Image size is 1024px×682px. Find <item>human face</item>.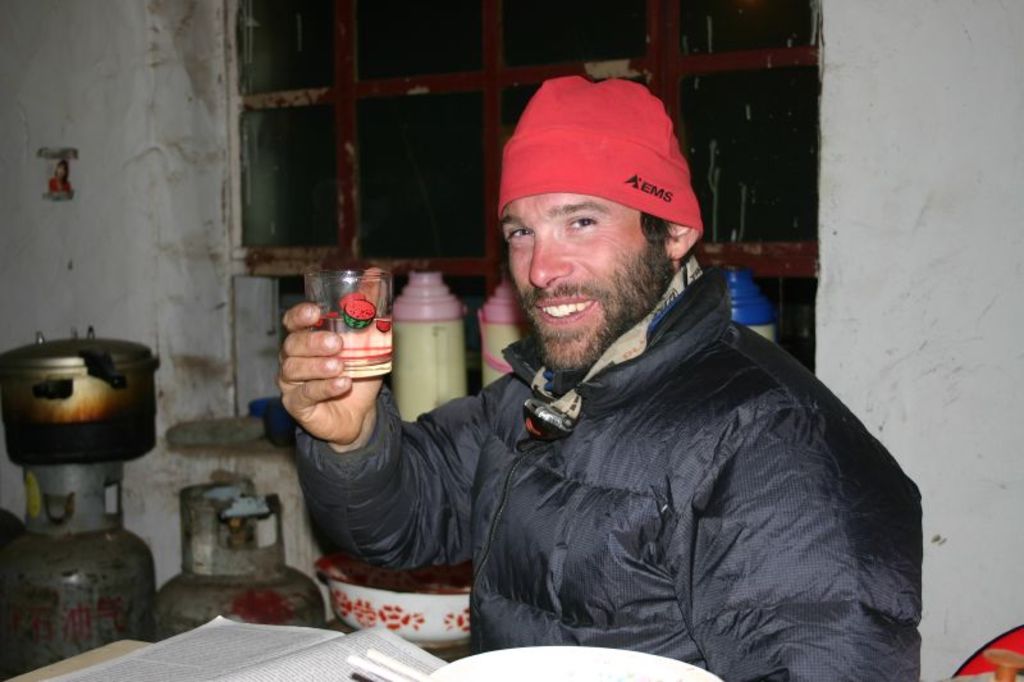
[x1=497, y1=197, x2=676, y2=363].
